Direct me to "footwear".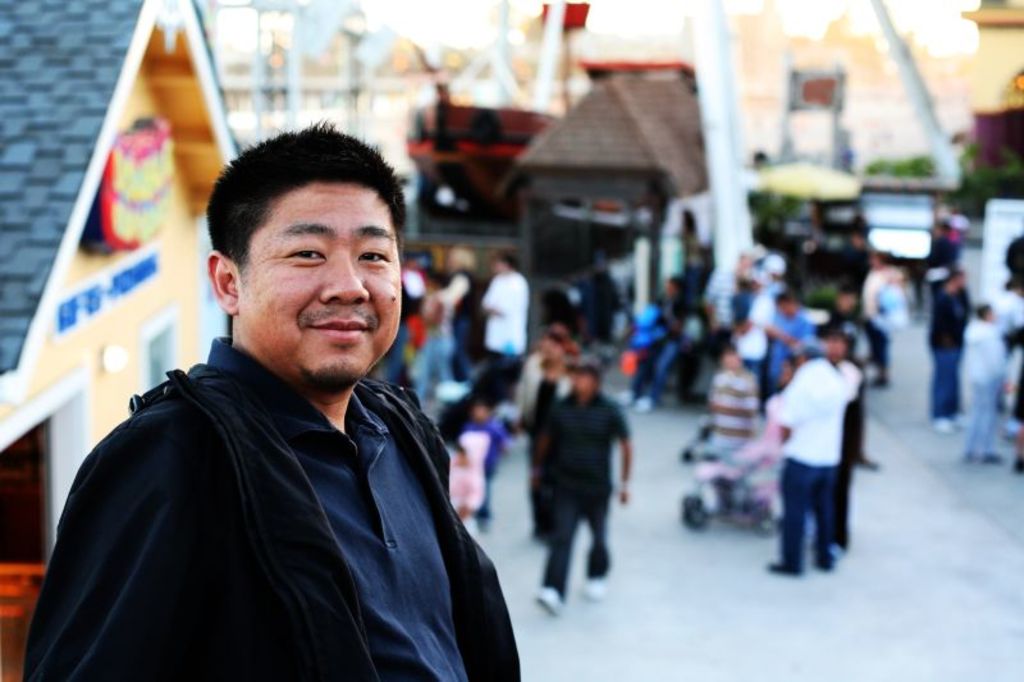
Direction: x1=580, y1=572, x2=607, y2=600.
